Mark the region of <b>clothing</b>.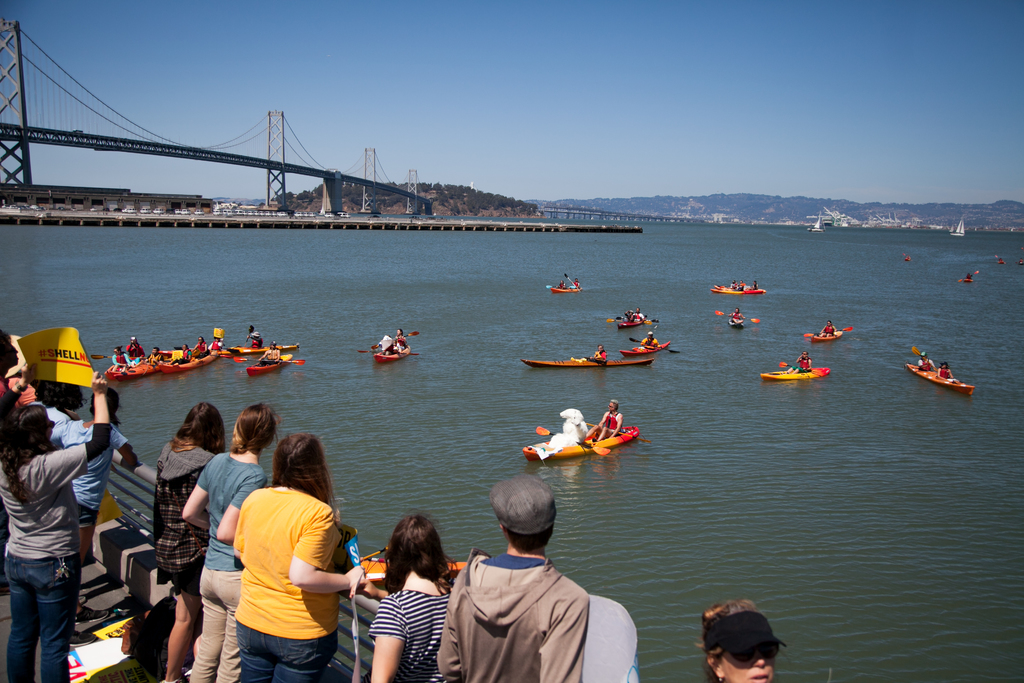
Region: detection(434, 536, 595, 682).
